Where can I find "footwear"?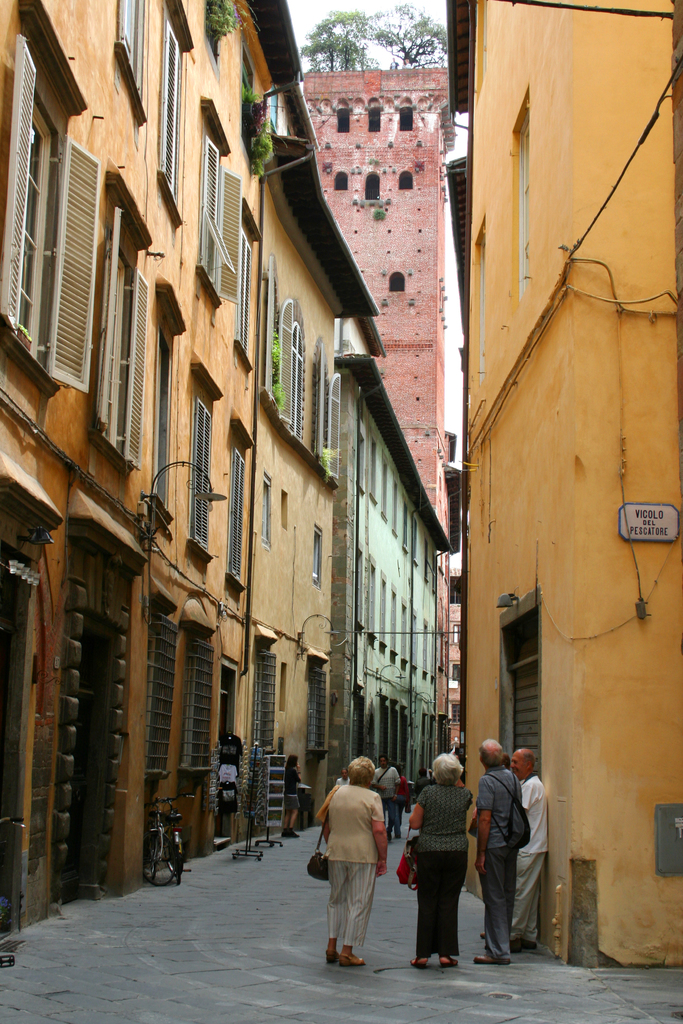
You can find it at l=408, t=958, r=432, b=967.
